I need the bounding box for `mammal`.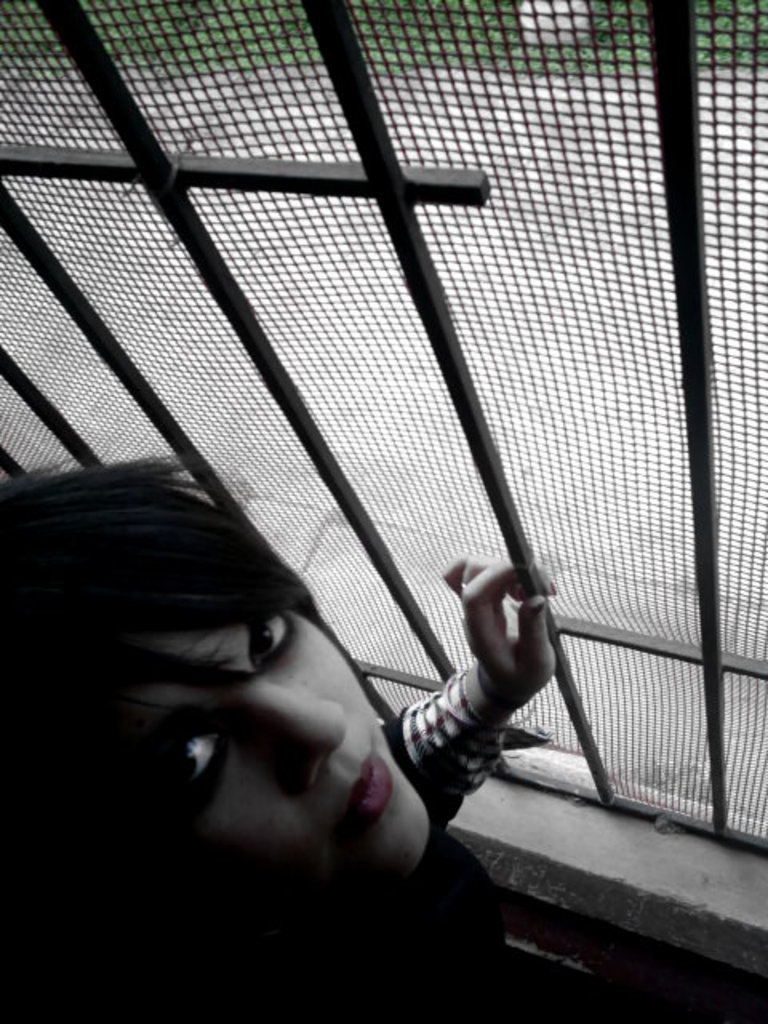
Here it is: box(22, 325, 619, 970).
